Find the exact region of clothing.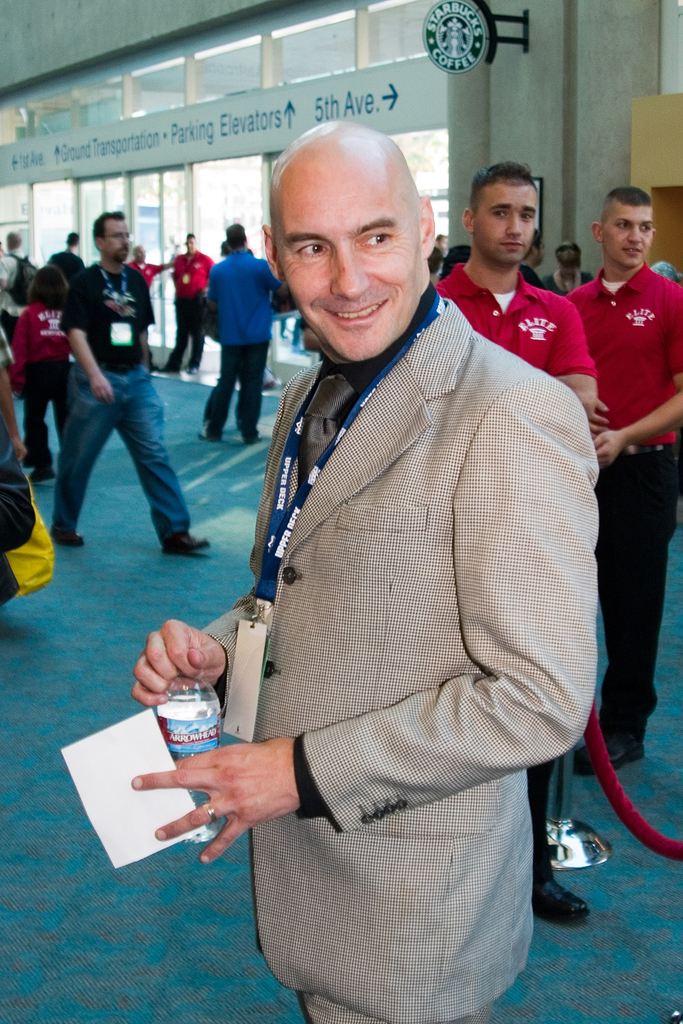
Exact region: l=208, t=249, r=275, b=433.
